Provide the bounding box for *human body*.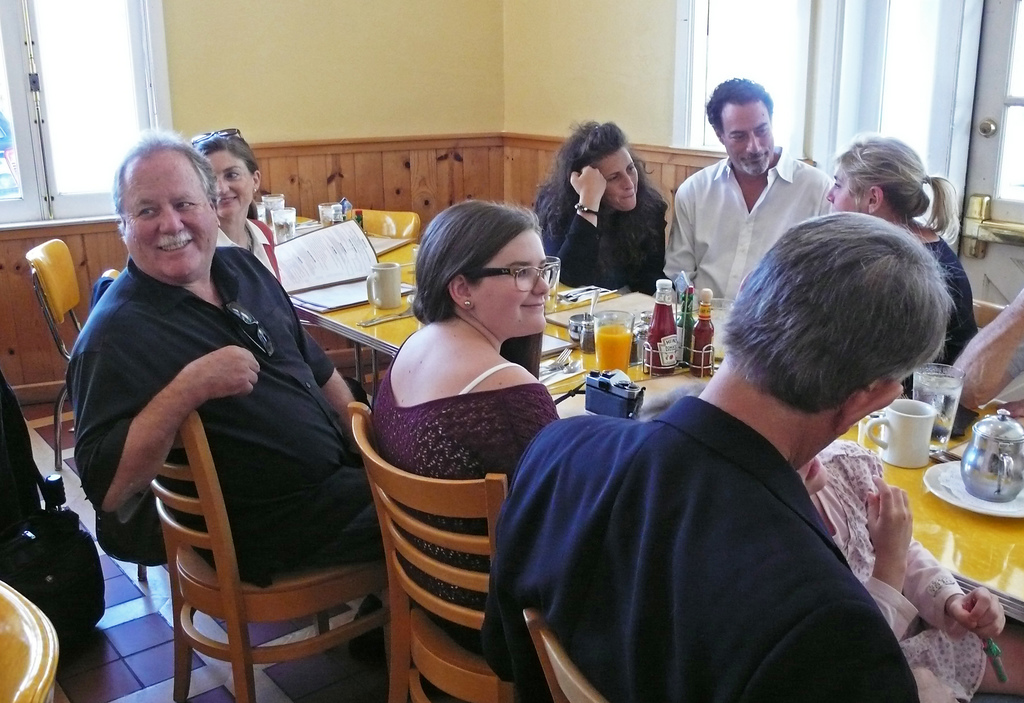
(945,283,1023,430).
